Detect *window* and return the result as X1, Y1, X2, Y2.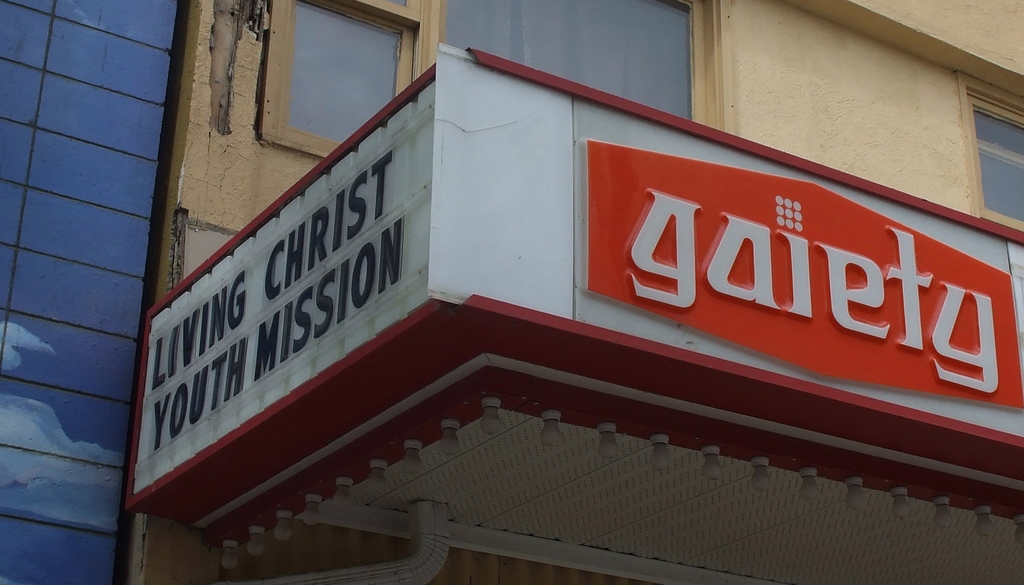
967, 87, 1023, 231.
